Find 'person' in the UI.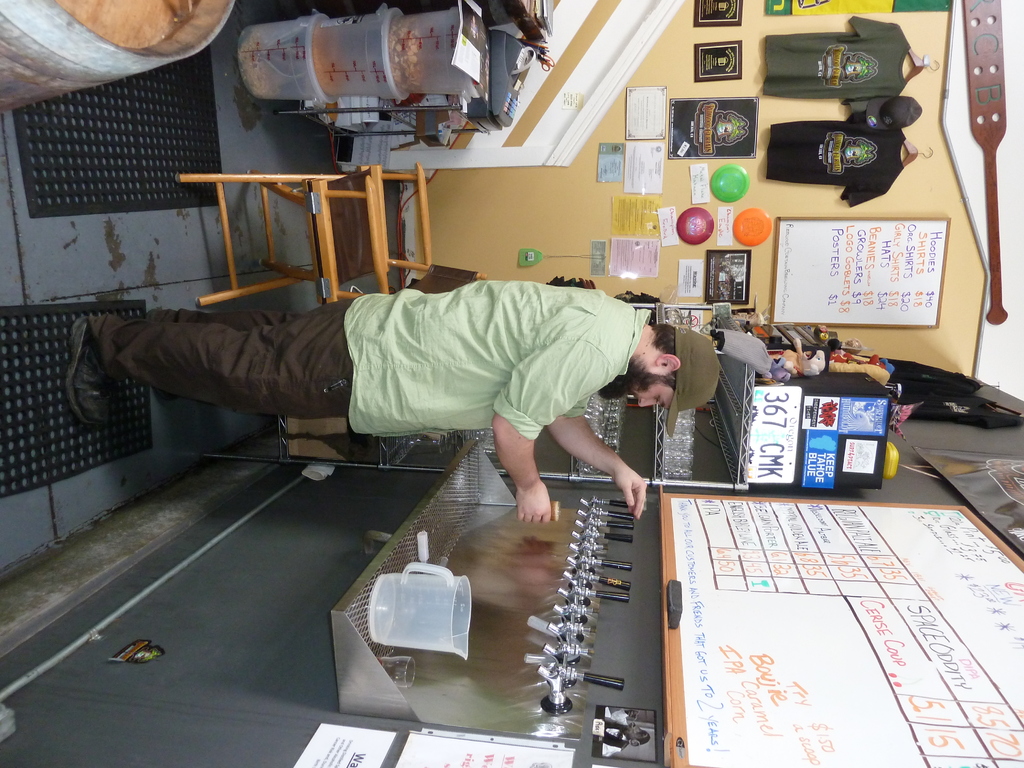
UI element at l=94, t=253, r=721, b=526.
